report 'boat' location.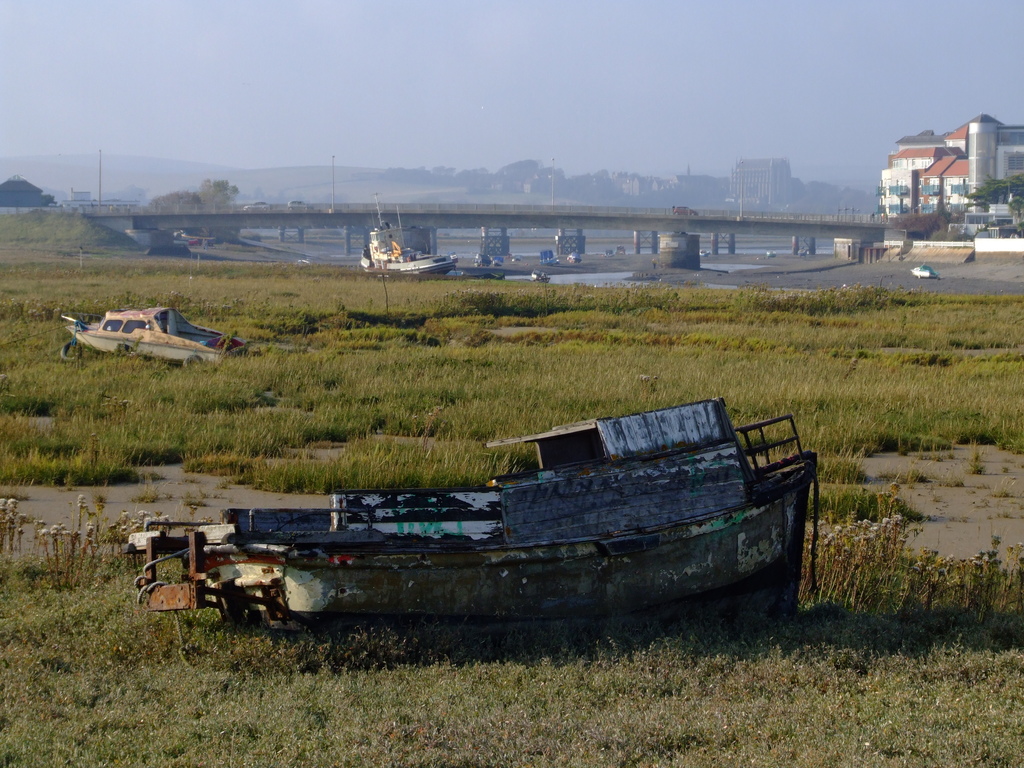
Report: box(65, 305, 243, 367).
